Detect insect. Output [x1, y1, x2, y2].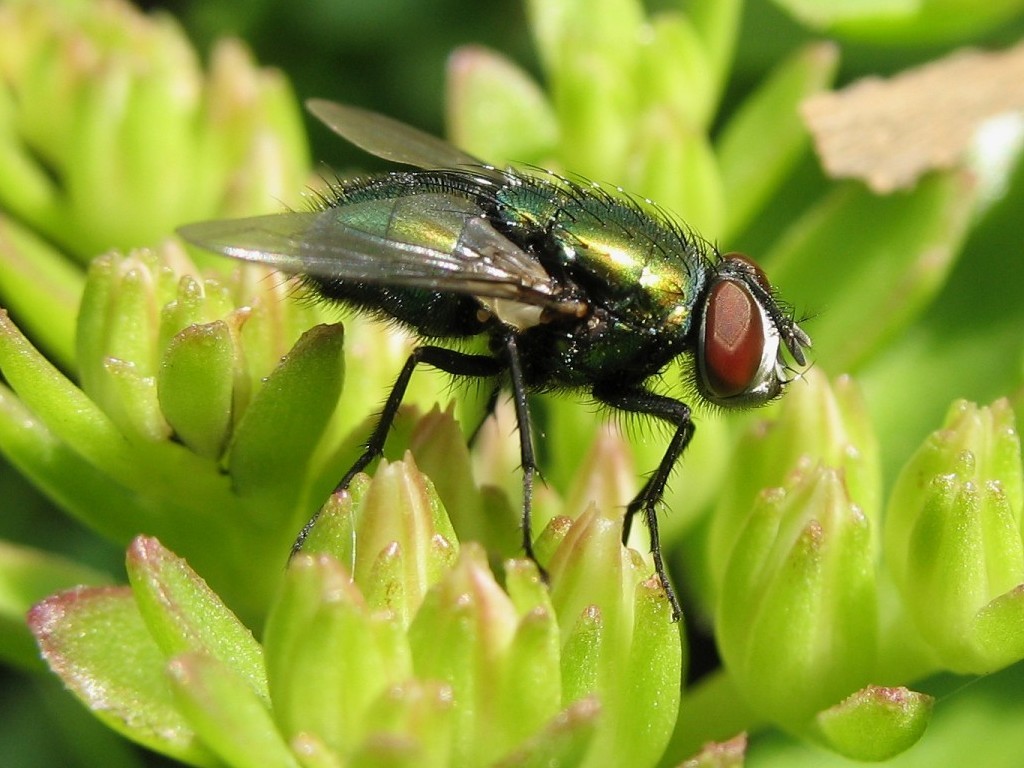
[182, 98, 817, 622].
